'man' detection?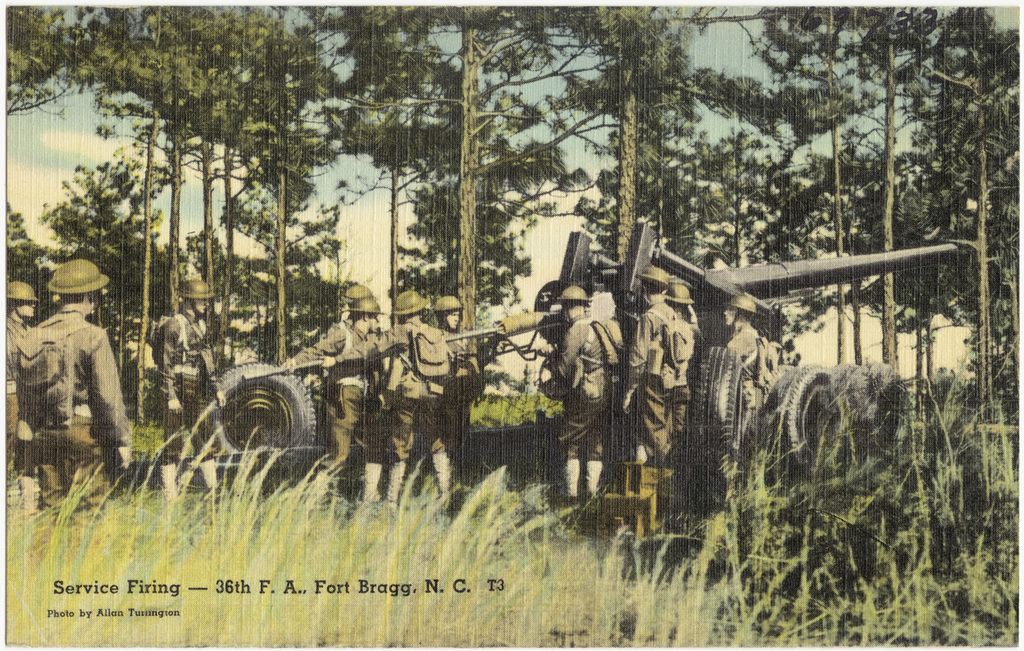
left=665, top=282, right=696, bottom=326
